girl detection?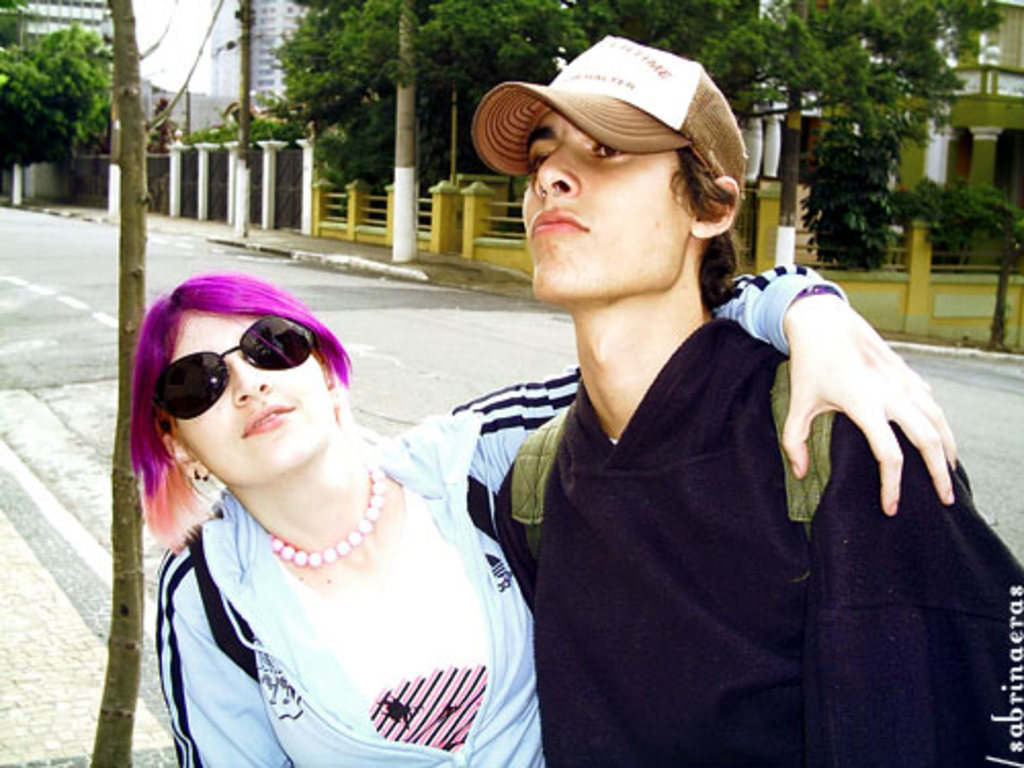
x1=129 y1=264 x2=961 y2=766
